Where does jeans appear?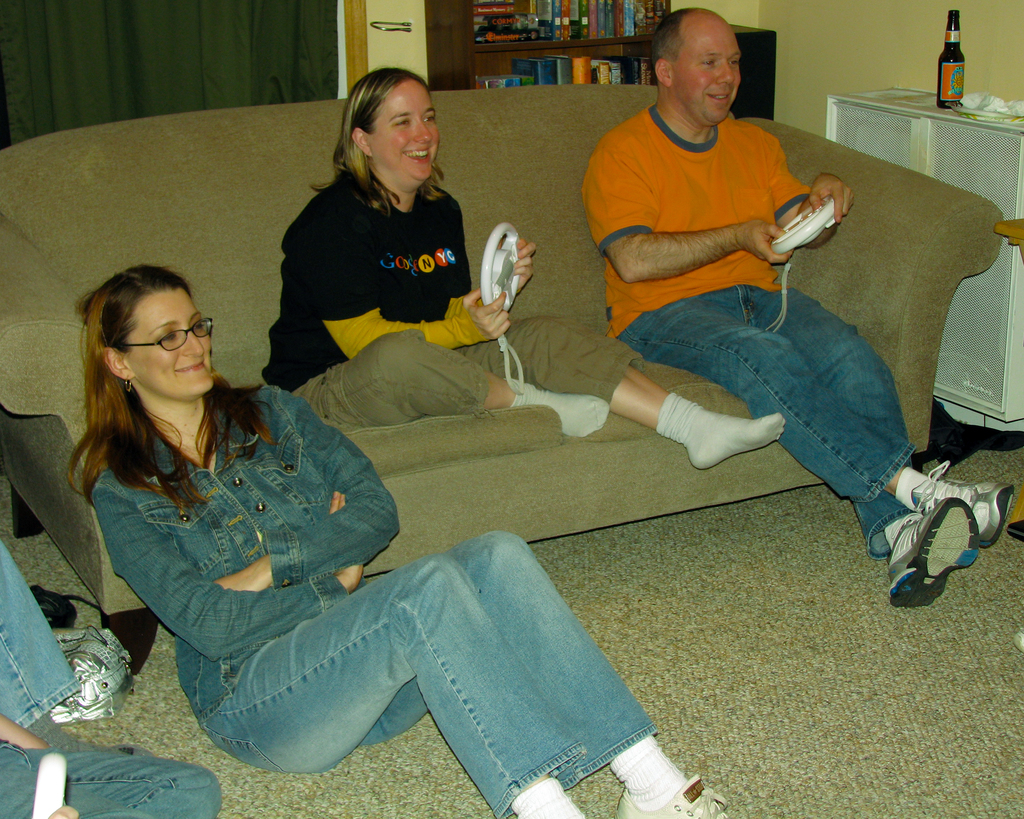
Appears at (left=189, top=535, right=658, bottom=818).
